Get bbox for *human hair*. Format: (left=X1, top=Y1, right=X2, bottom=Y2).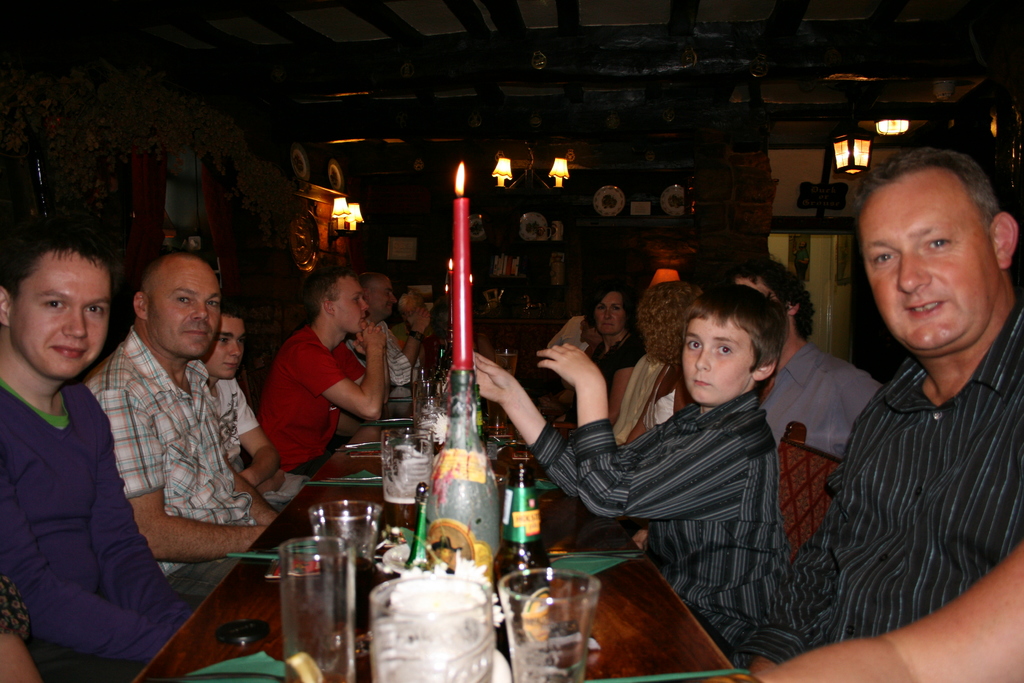
(left=218, top=299, right=243, bottom=322).
